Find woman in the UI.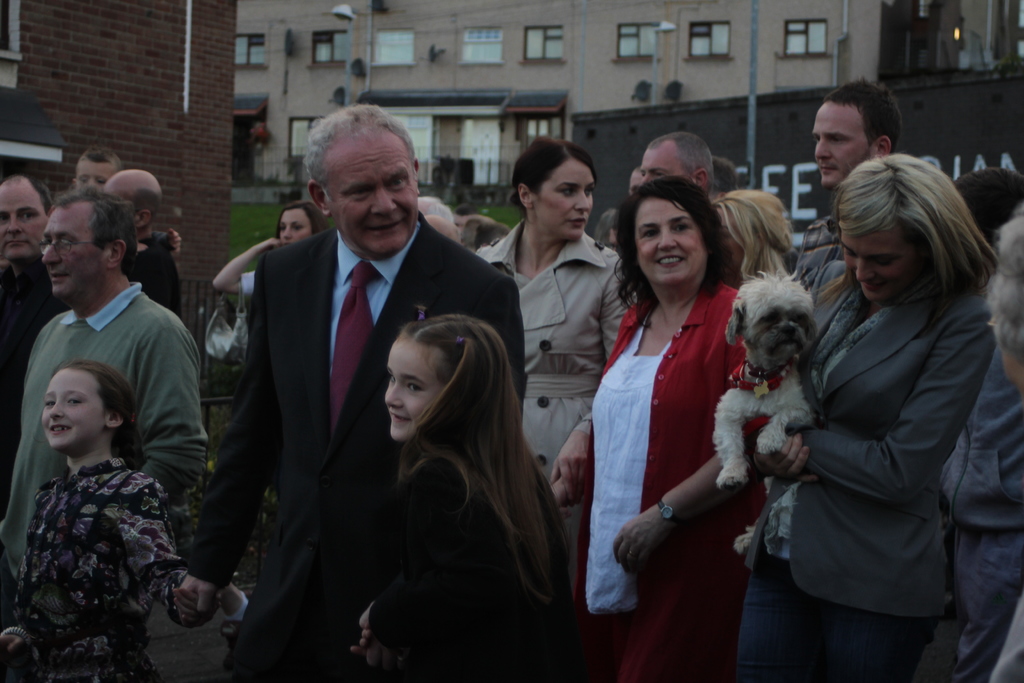
UI element at (x1=733, y1=152, x2=1012, y2=682).
